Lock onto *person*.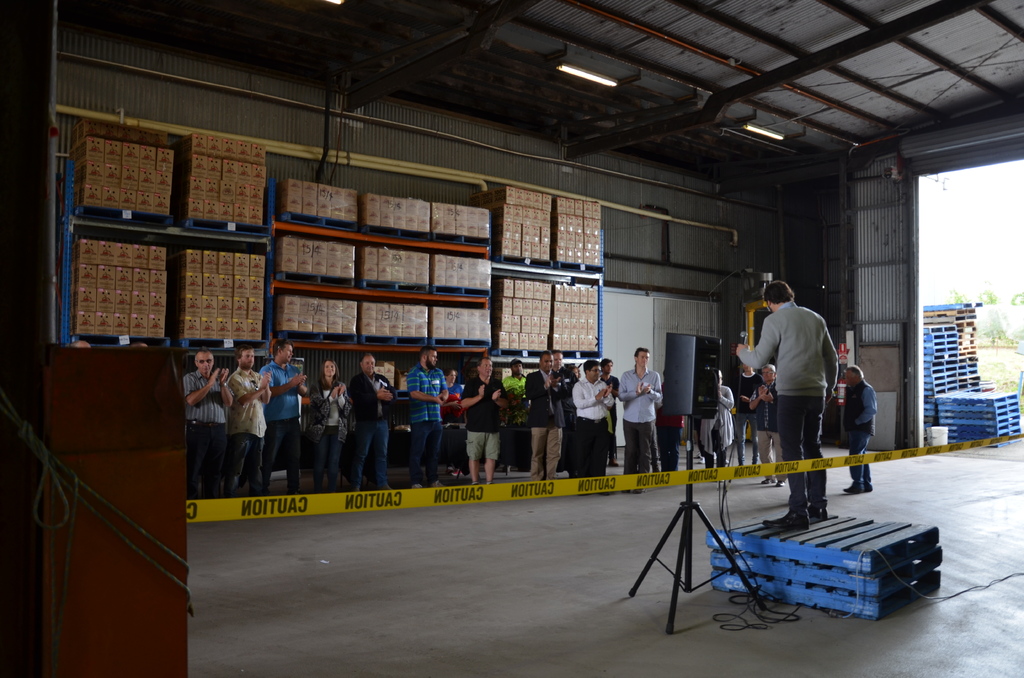
Locked: l=748, t=355, r=792, b=488.
